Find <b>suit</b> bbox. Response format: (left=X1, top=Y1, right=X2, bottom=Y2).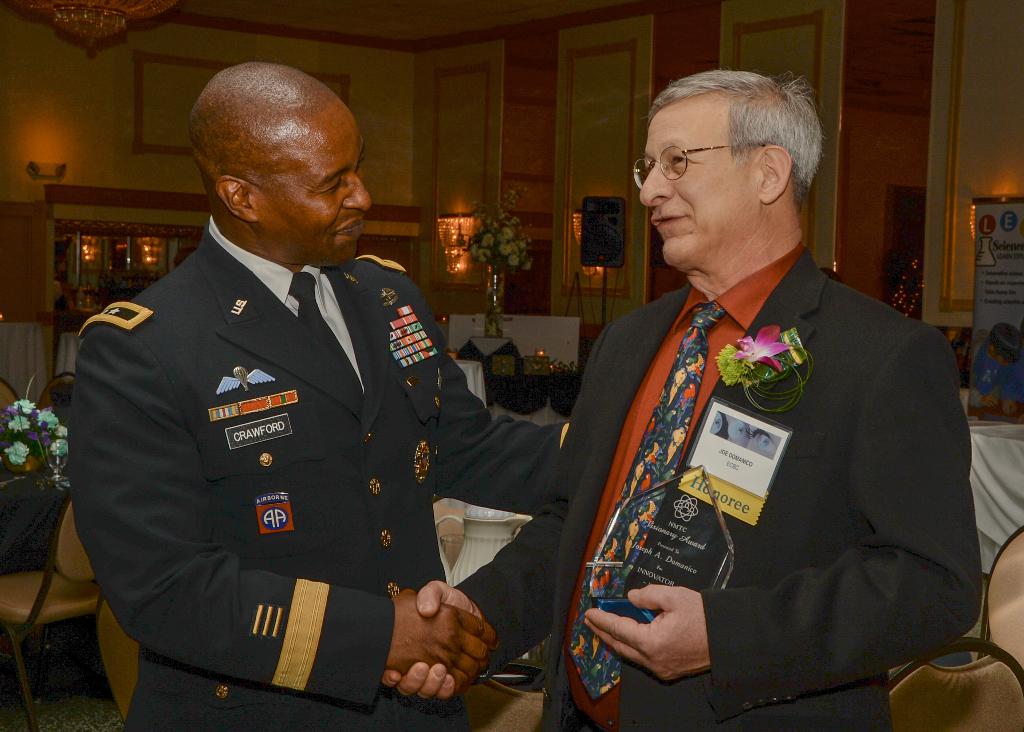
(left=69, top=213, right=561, bottom=731).
